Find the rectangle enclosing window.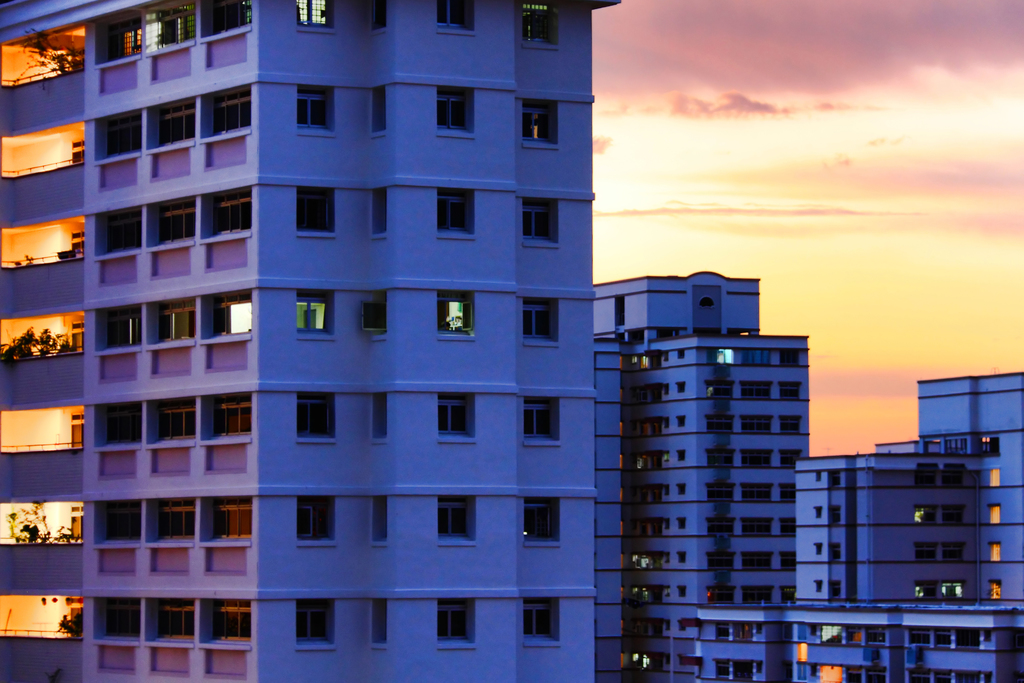
crop(440, 600, 468, 639).
